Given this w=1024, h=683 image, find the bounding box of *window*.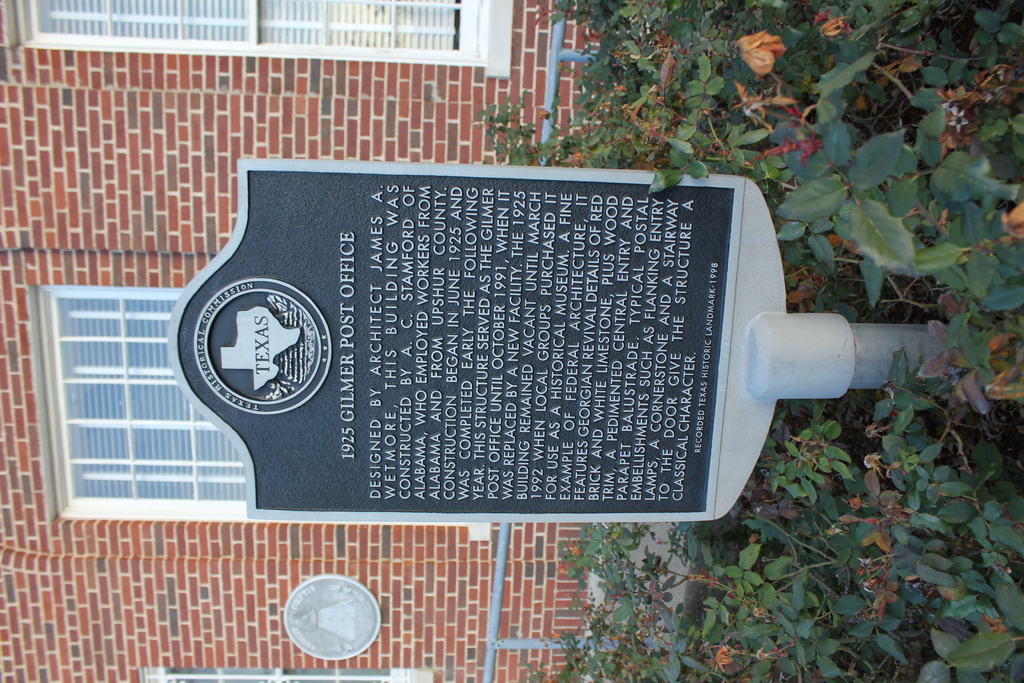
locate(0, 0, 521, 83).
